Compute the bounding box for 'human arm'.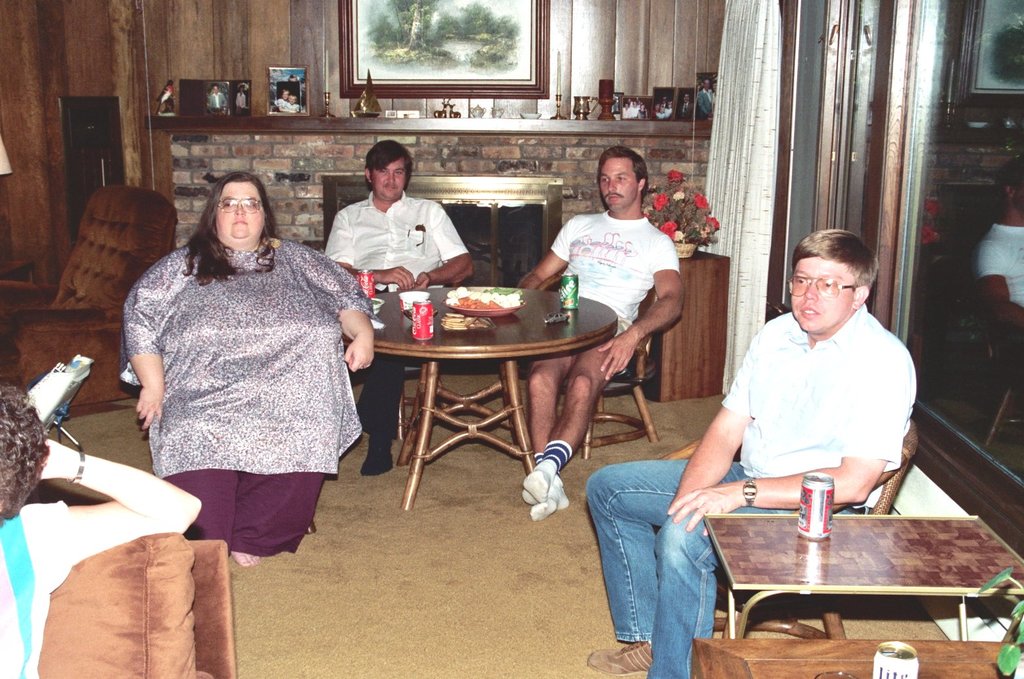
bbox=(662, 350, 910, 541).
